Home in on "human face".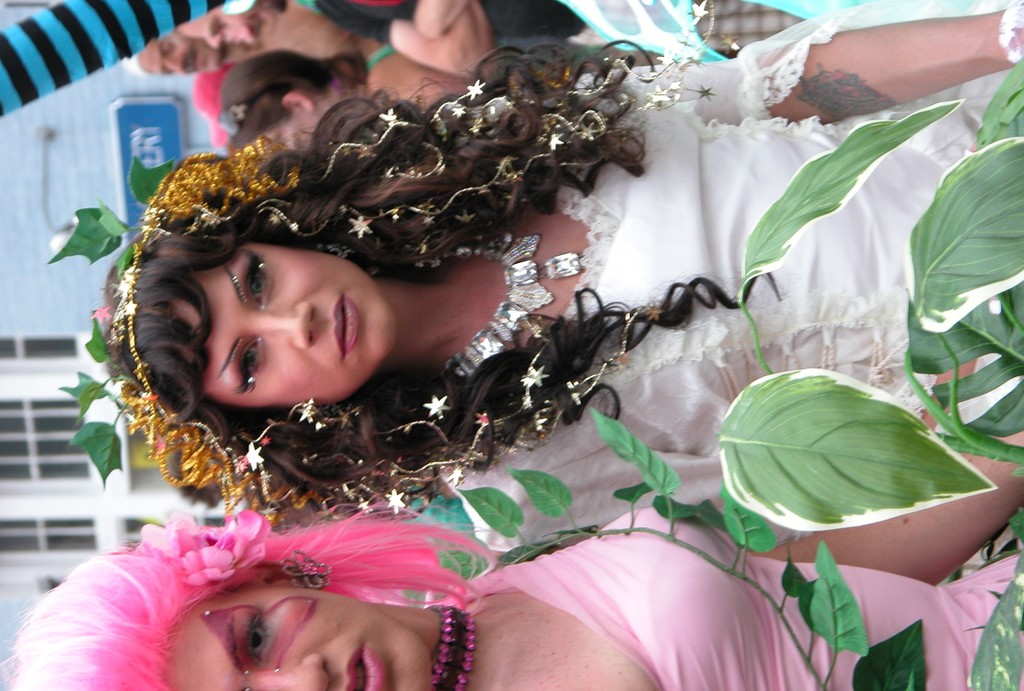
Homed in at {"left": 264, "top": 120, "right": 323, "bottom": 147}.
